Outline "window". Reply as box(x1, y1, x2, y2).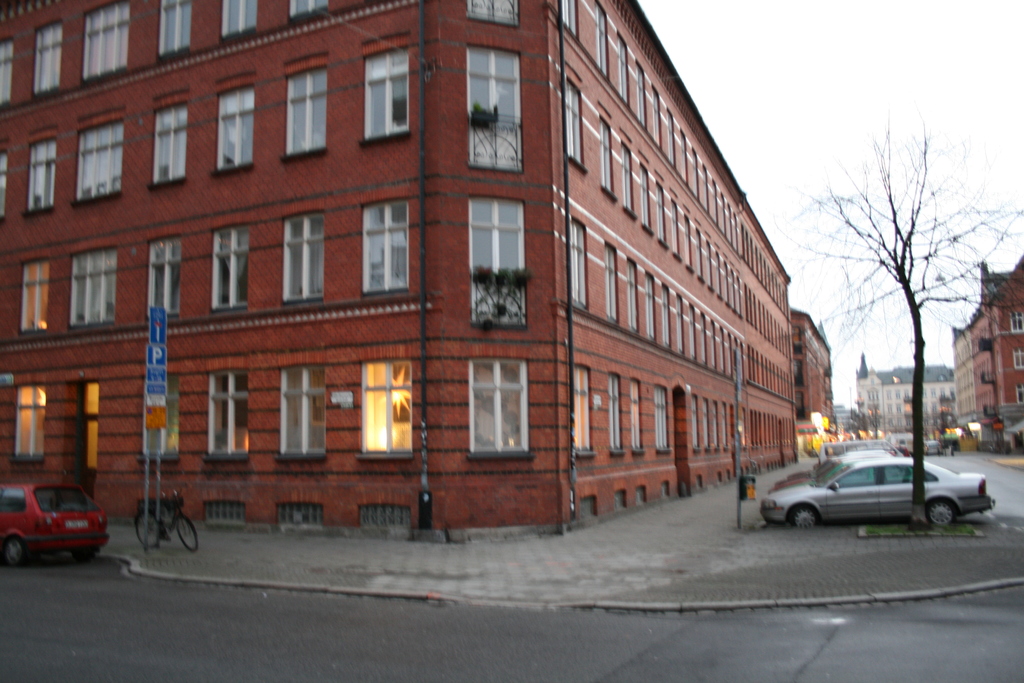
box(76, 119, 128, 204).
